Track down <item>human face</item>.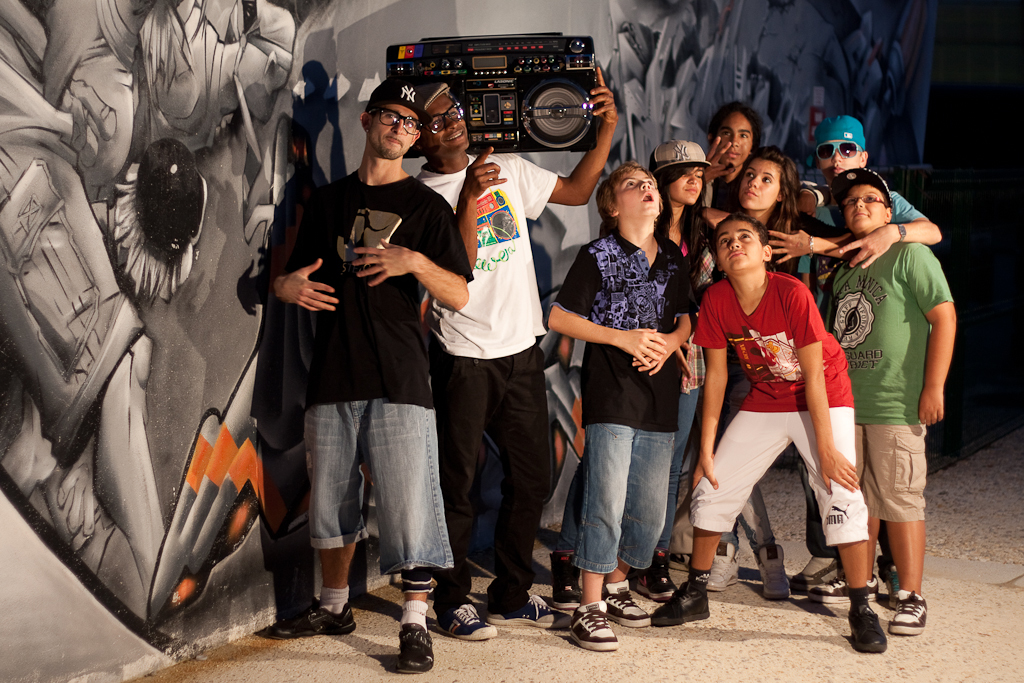
Tracked to box(737, 151, 777, 210).
